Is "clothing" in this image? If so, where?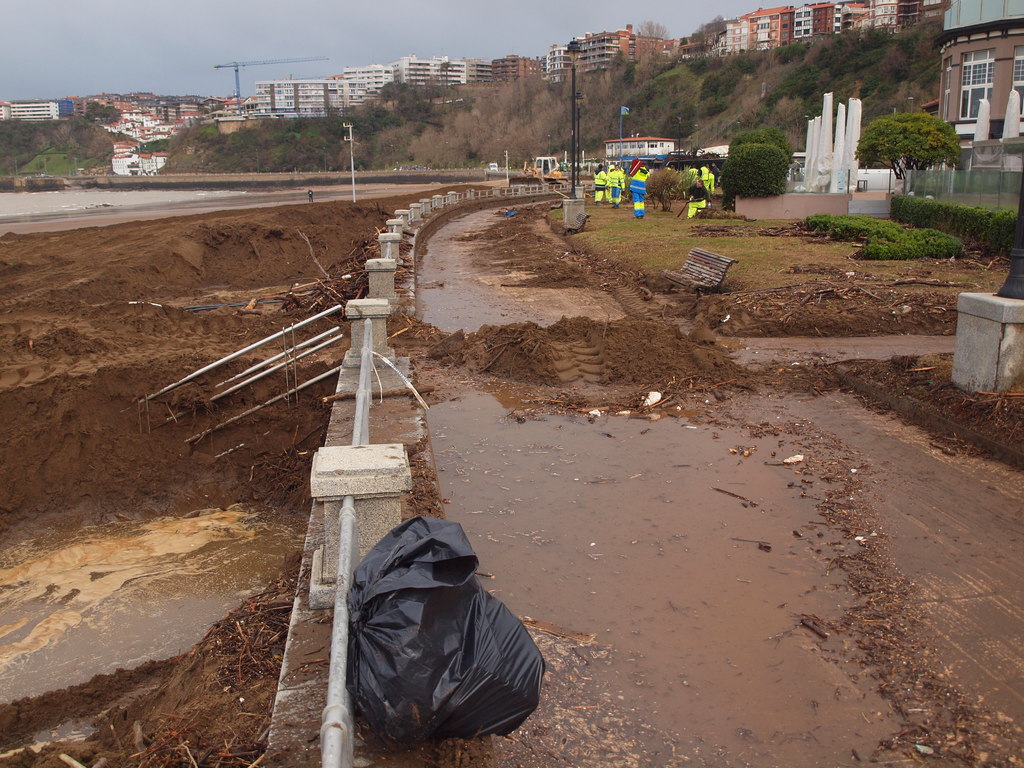
Yes, at box(609, 168, 625, 205).
